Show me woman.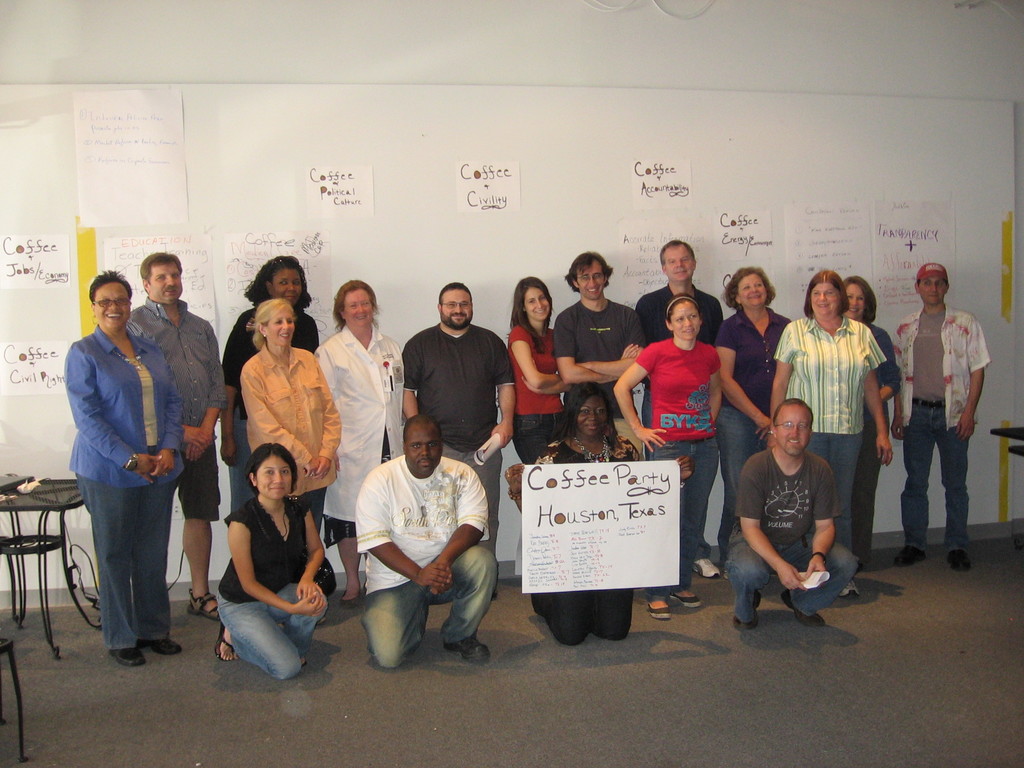
woman is here: 194/427/321/687.
